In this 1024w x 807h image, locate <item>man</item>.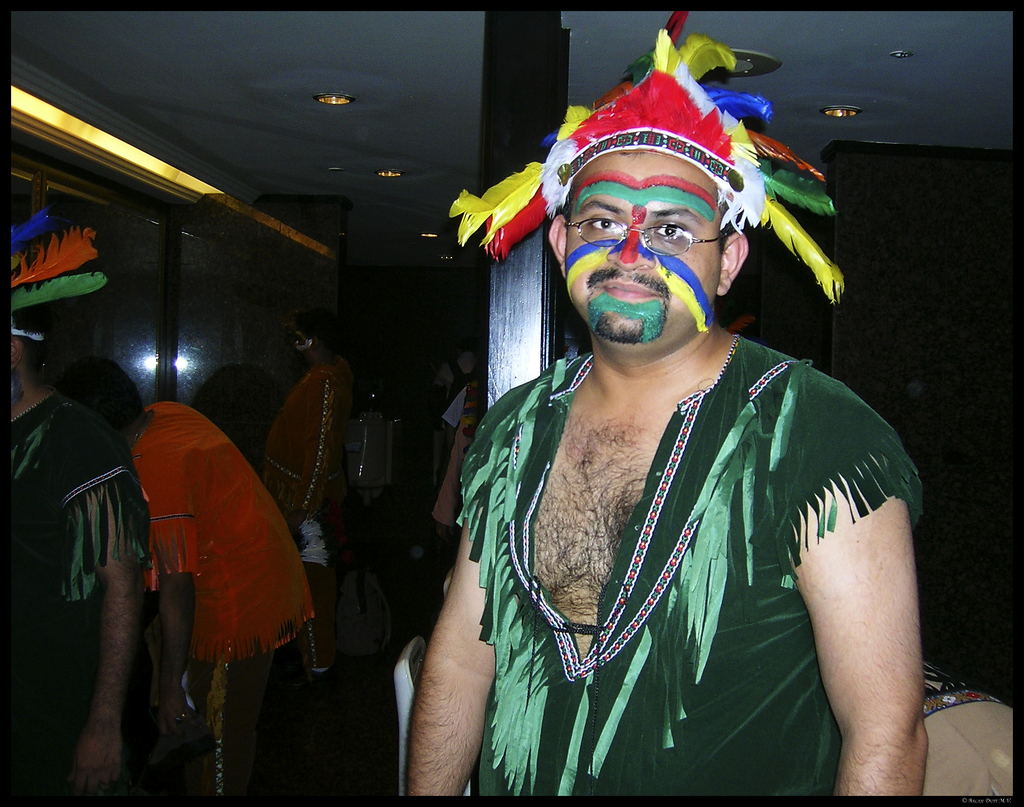
Bounding box: (60, 358, 316, 803).
